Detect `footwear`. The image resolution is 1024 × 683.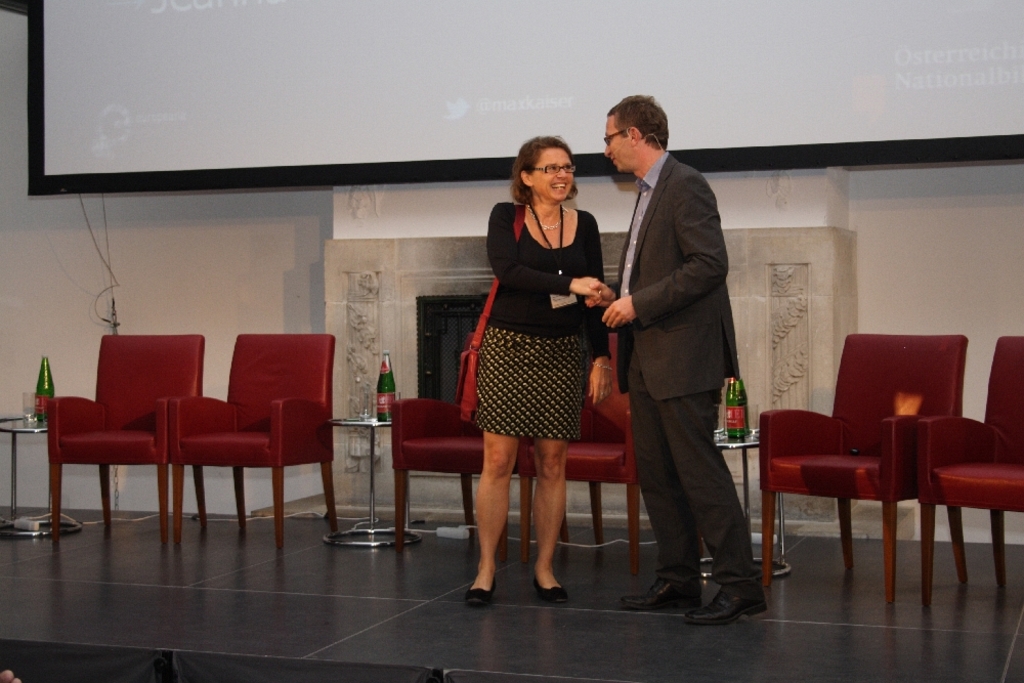
bbox(531, 582, 565, 601).
